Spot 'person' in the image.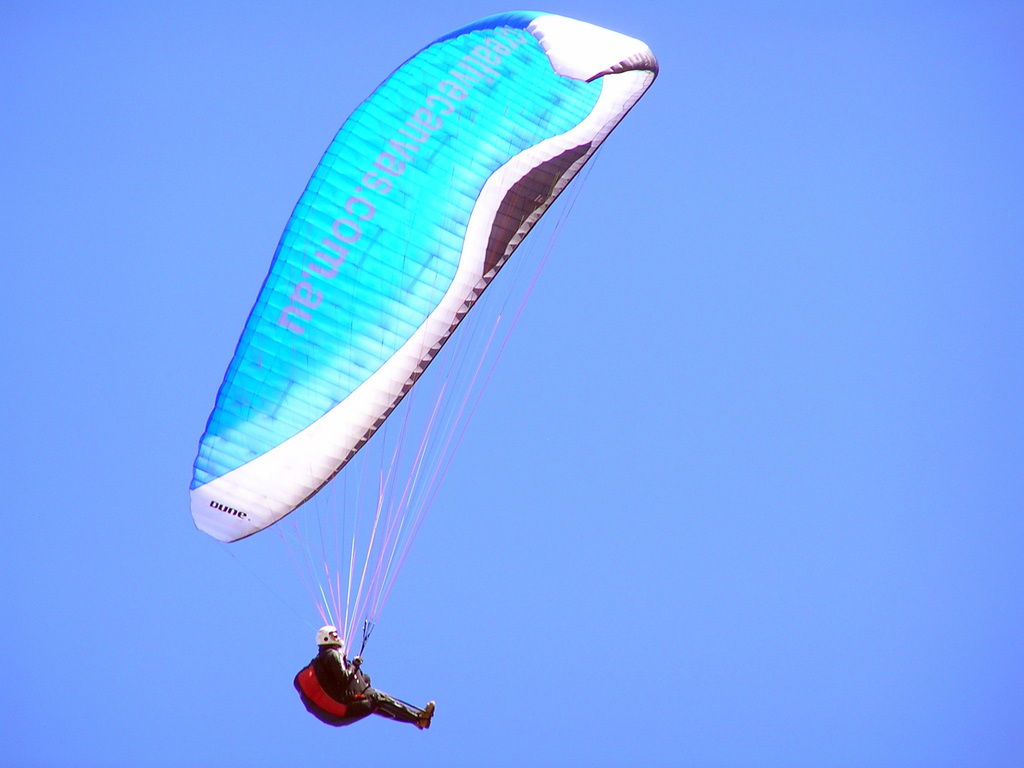
'person' found at bbox=(312, 623, 438, 730).
